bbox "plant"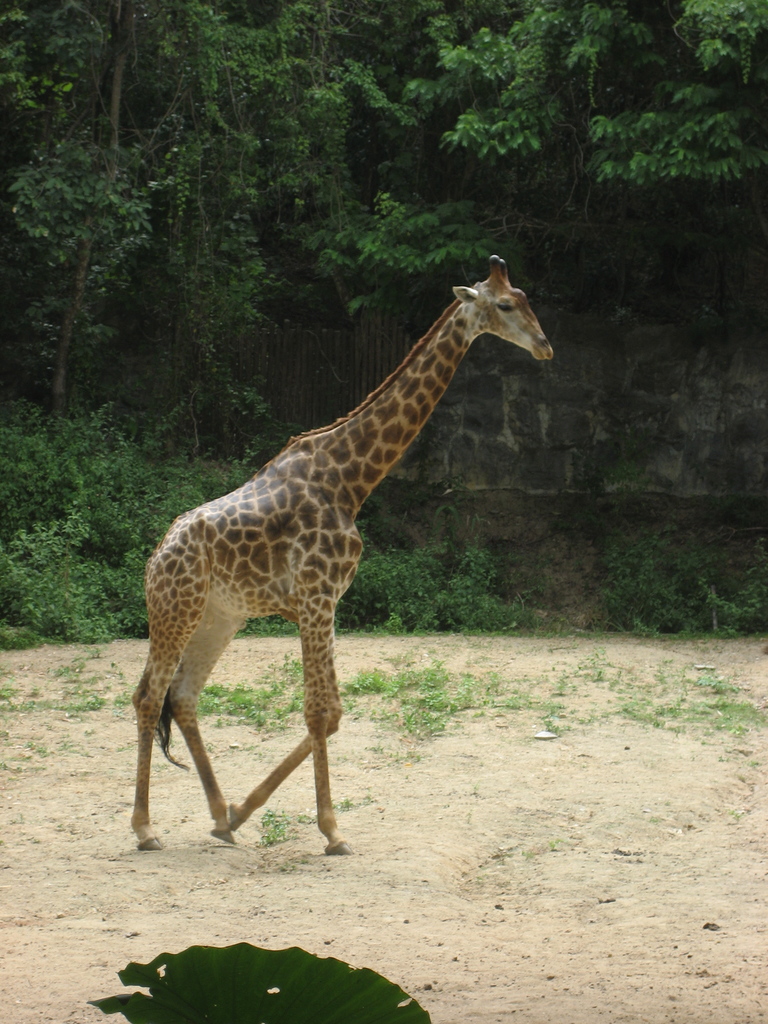
714,753,732,762
